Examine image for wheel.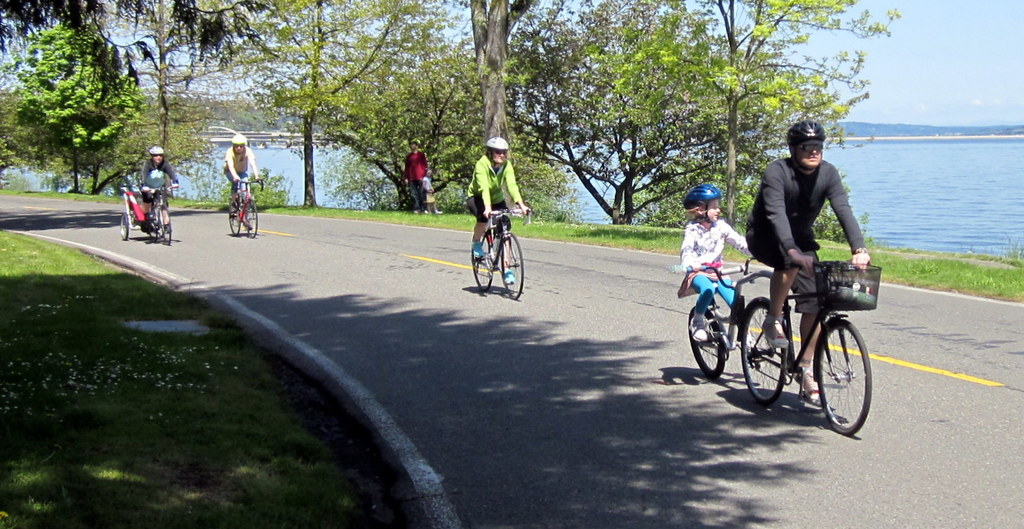
Examination result: 741,298,789,401.
